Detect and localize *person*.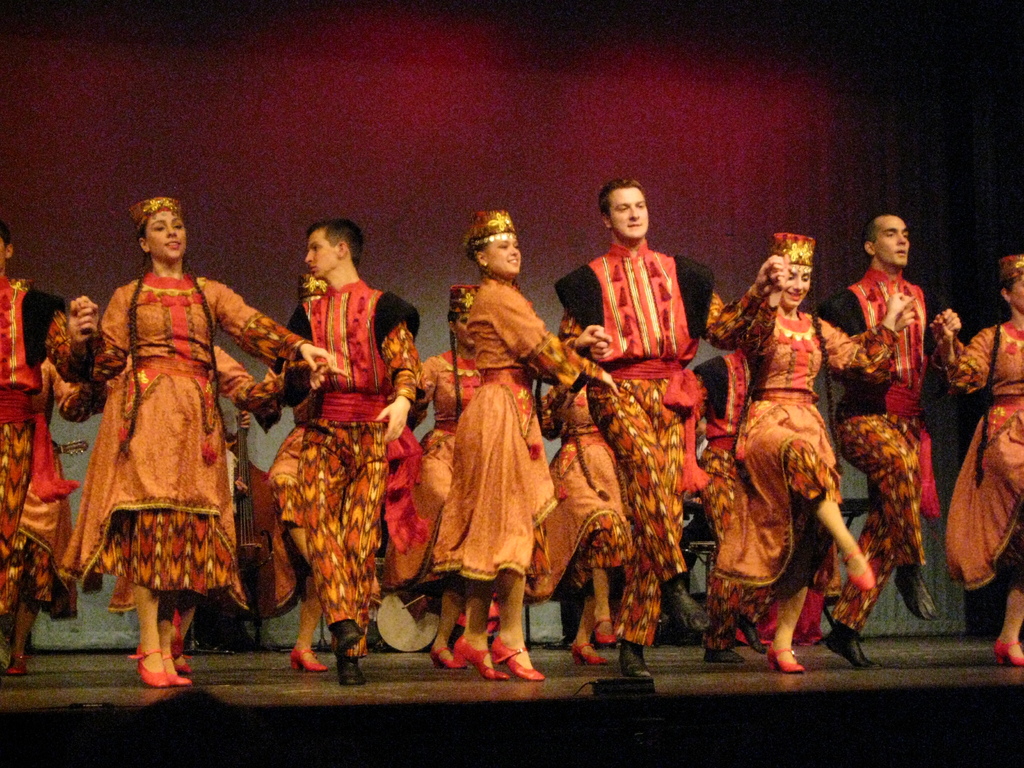
Localized at l=540, t=380, r=632, b=666.
